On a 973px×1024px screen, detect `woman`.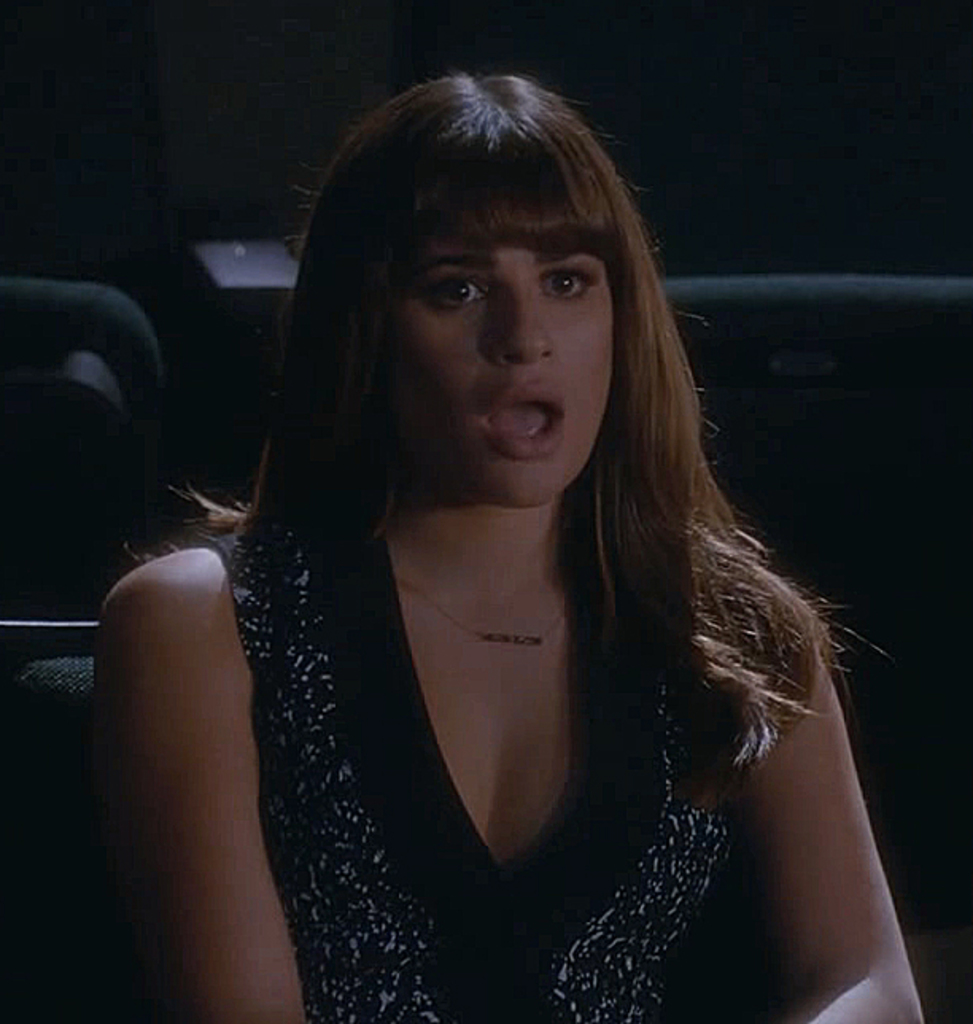
bbox=[87, 91, 938, 1022].
